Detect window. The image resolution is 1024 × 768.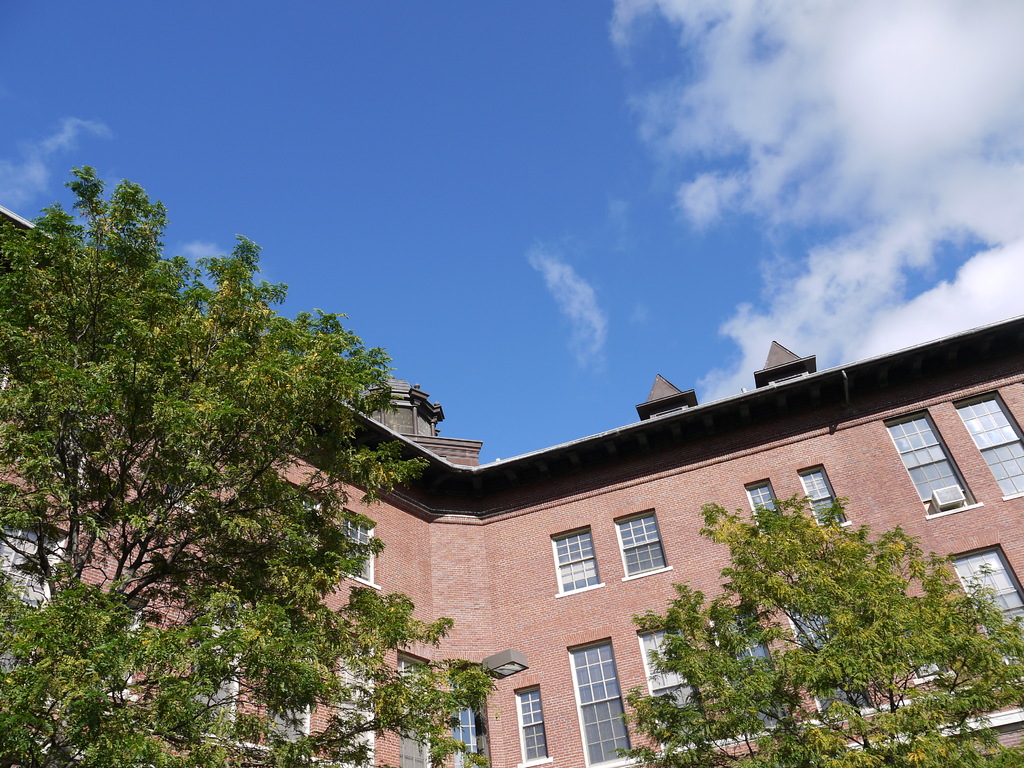
{"x1": 340, "y1": 511, "x2": 374, "y2": 584}.
